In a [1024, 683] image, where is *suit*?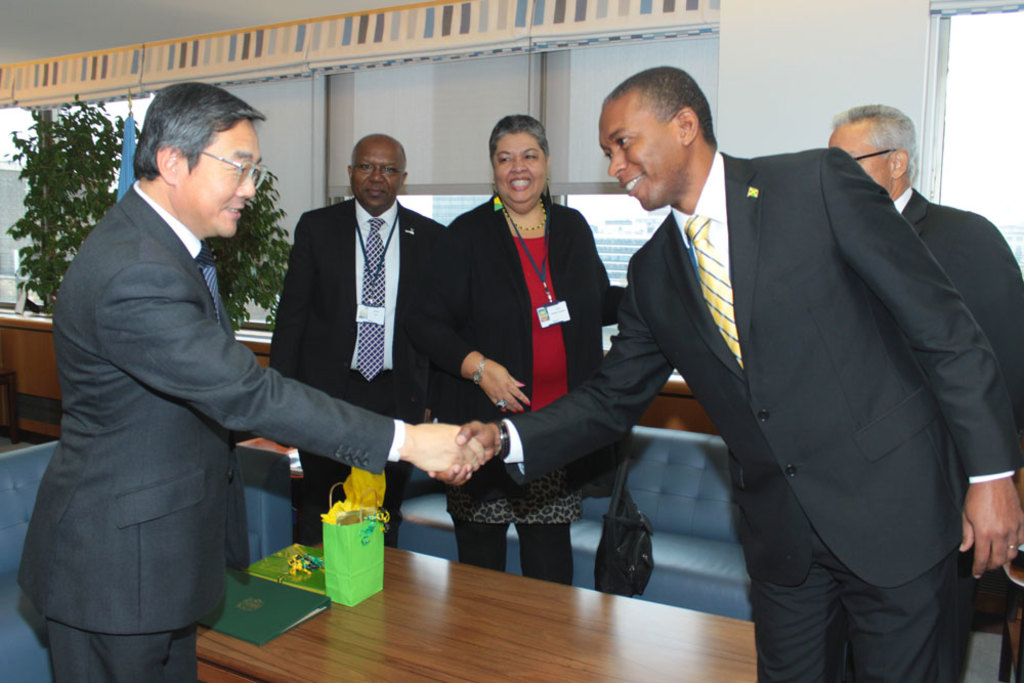
<bbox>420, 196, 629, 582</bbox>.
